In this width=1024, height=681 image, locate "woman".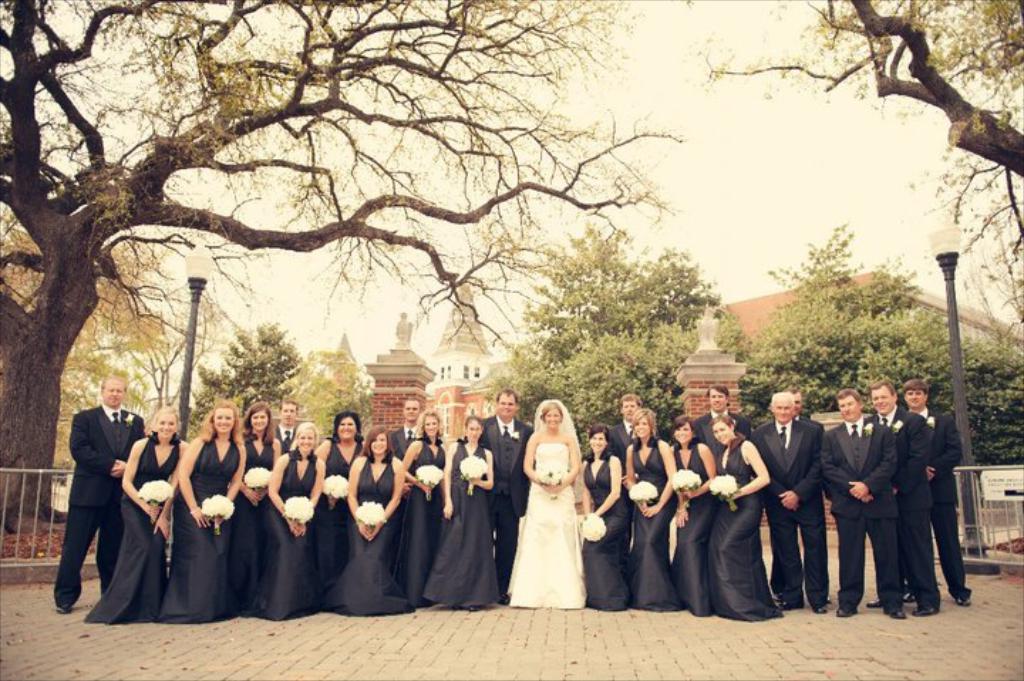
Bounding box: select_region(425, 431, 499, 607).
